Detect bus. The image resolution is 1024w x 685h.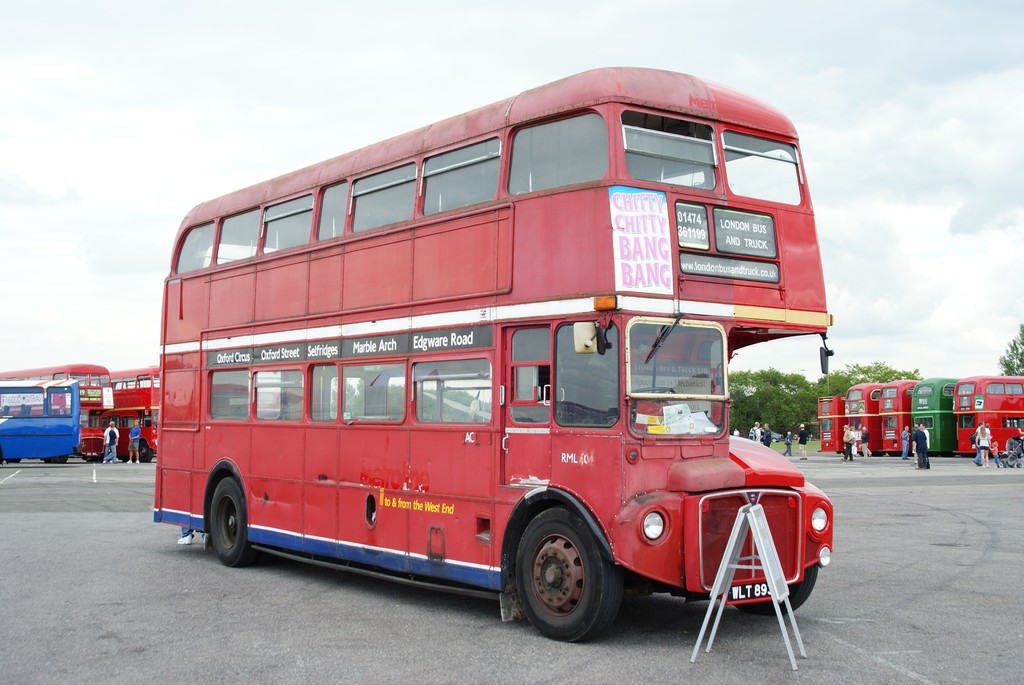
<bbox>0, 368, 112, 468</bbox>.
